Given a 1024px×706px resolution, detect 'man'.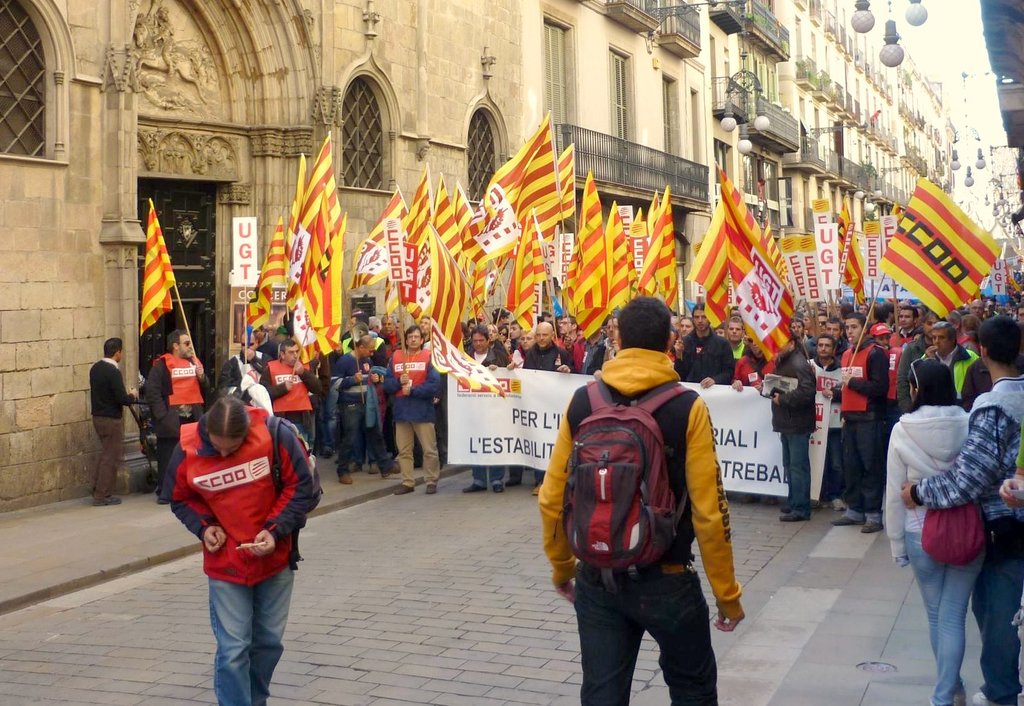
crop(161, 407, 320, 705).
